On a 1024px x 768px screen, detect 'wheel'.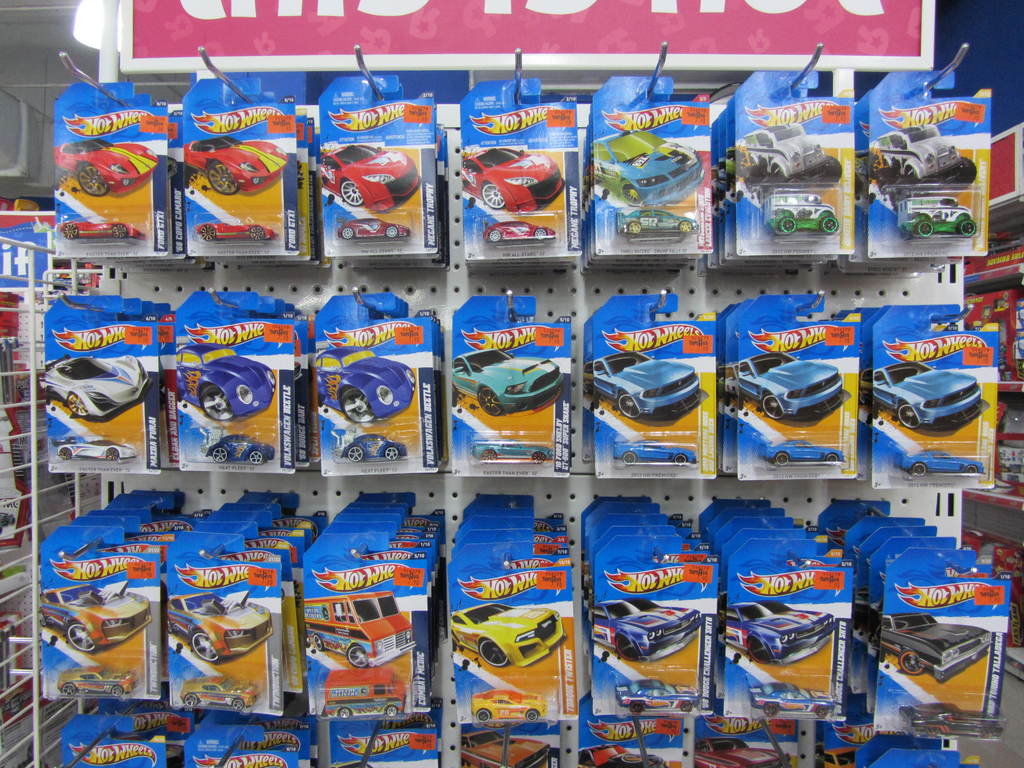
bbox=(115, 225, 128, 239).
